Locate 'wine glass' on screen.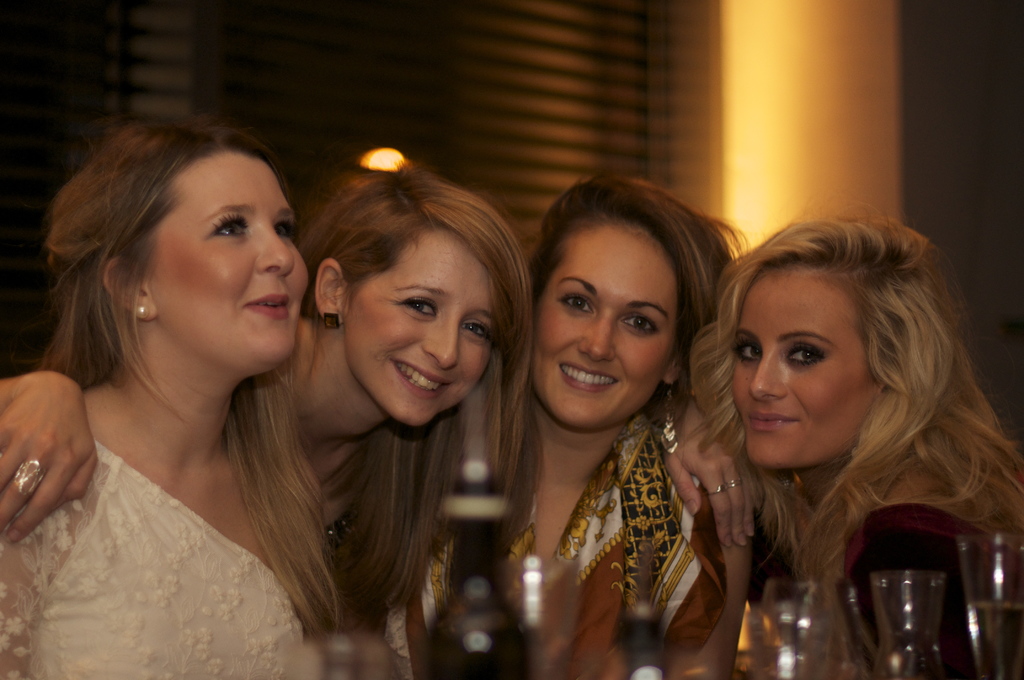
On screen at Rect(872, 571, 936, 679).
